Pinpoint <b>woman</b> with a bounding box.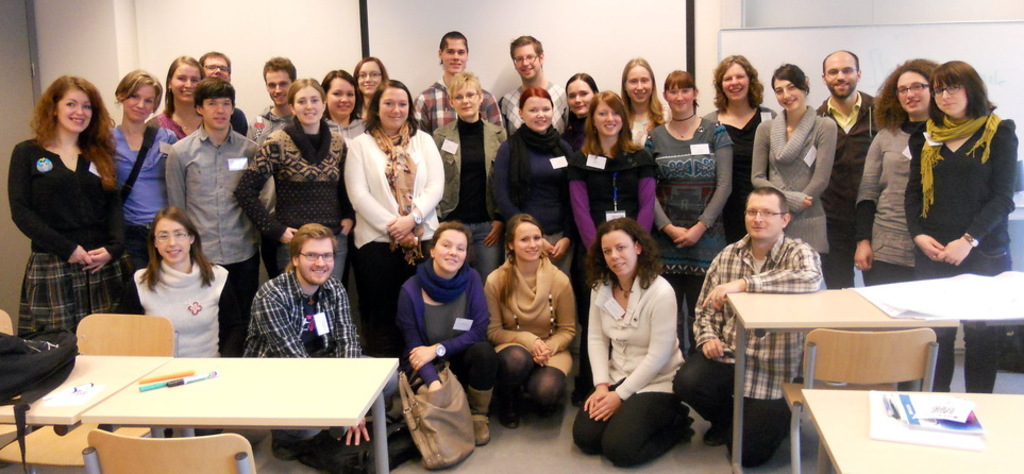
x1=906, y1=57, x2=1018, y2=392.
